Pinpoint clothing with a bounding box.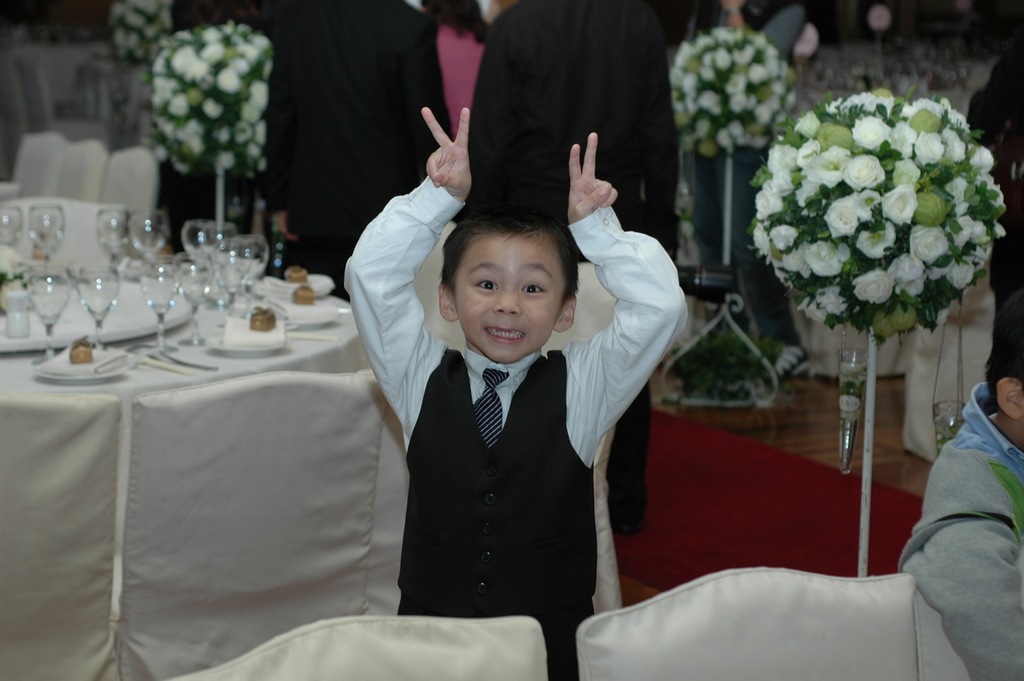
{"left": 682, "top": 0, "right": 805, "bottom": 340}.
